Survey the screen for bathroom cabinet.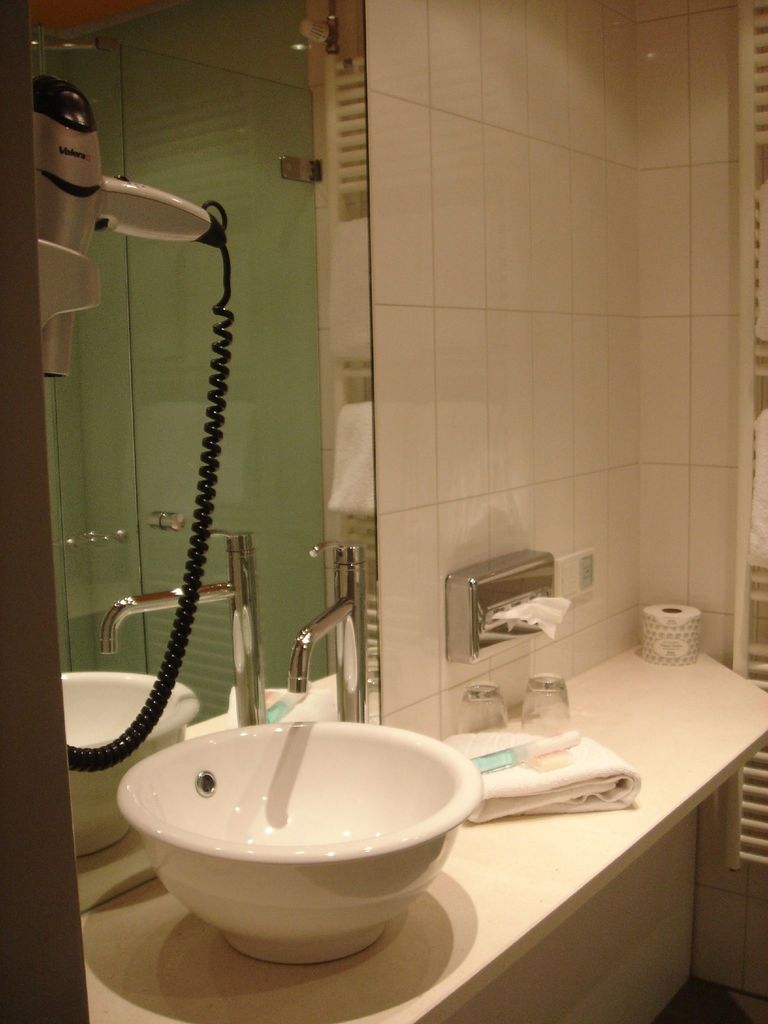
Survey found: box(451, 805, 698, 1023).
